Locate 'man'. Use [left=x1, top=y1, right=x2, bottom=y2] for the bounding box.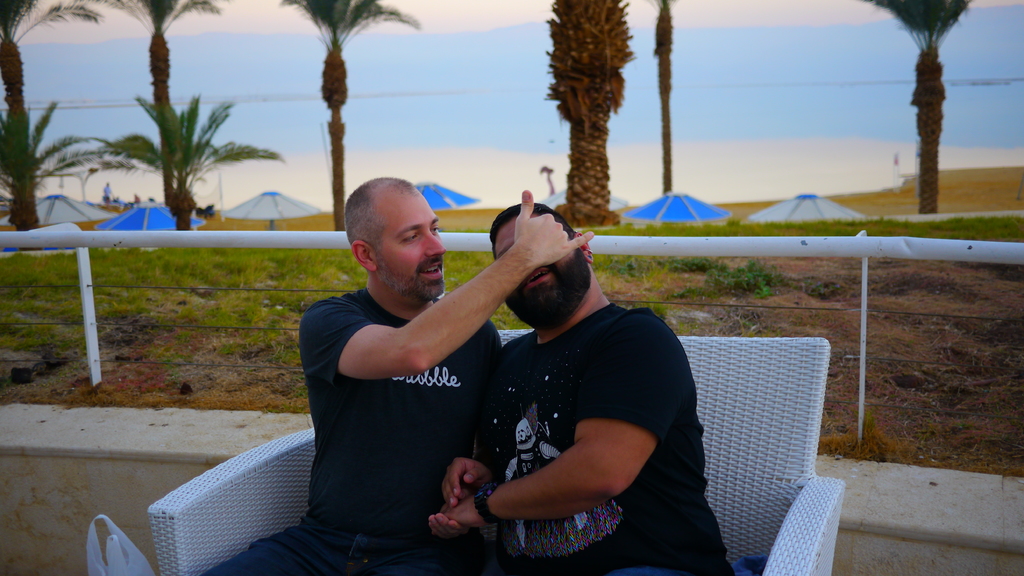
[left=298, top=172, right=595, bottom=575].
